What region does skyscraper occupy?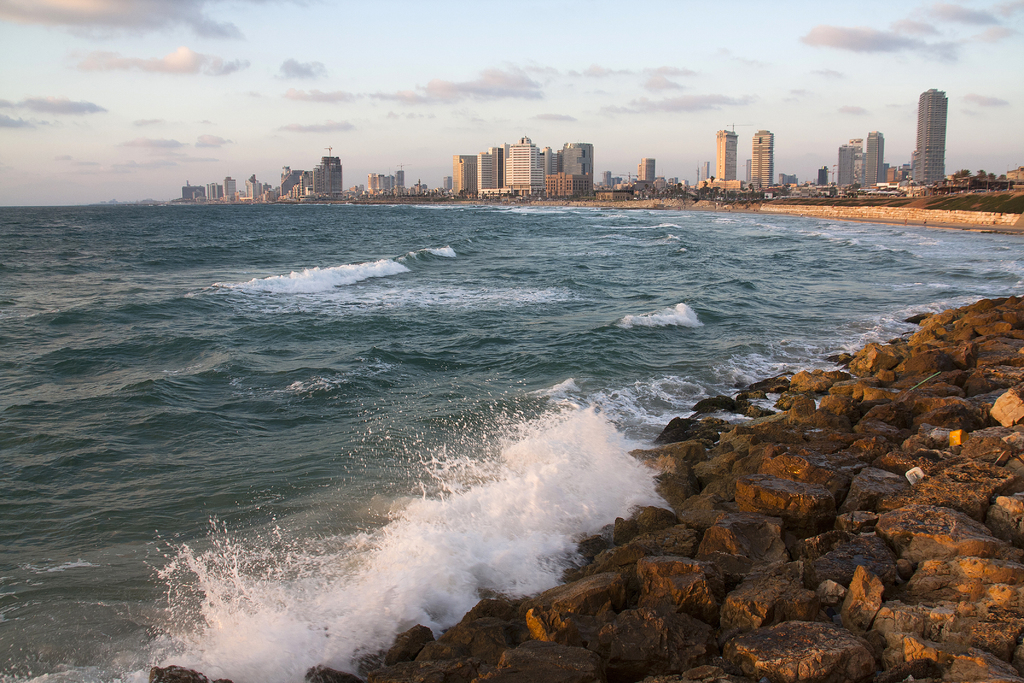
box(836, 140, 854, 188).
